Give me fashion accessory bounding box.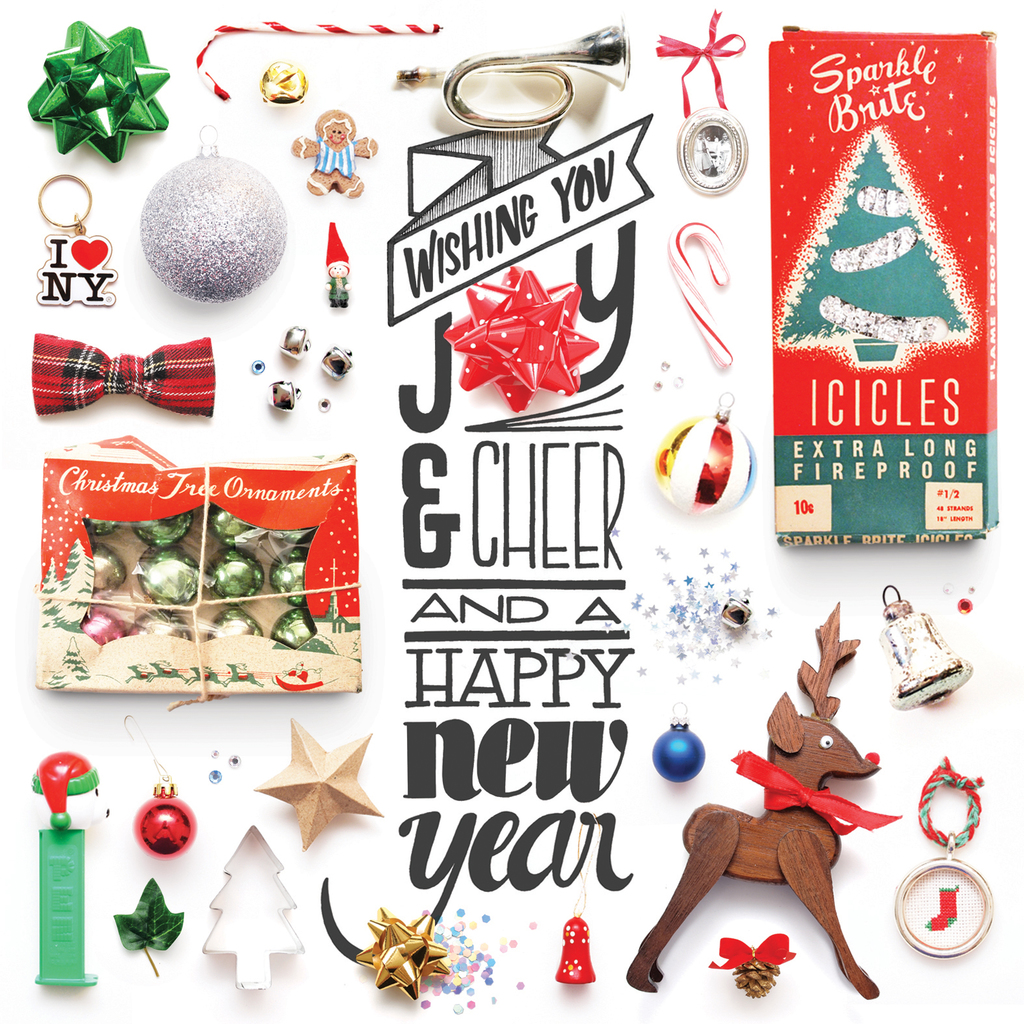
x1=31, y1=337, x2=219, y2=421.
